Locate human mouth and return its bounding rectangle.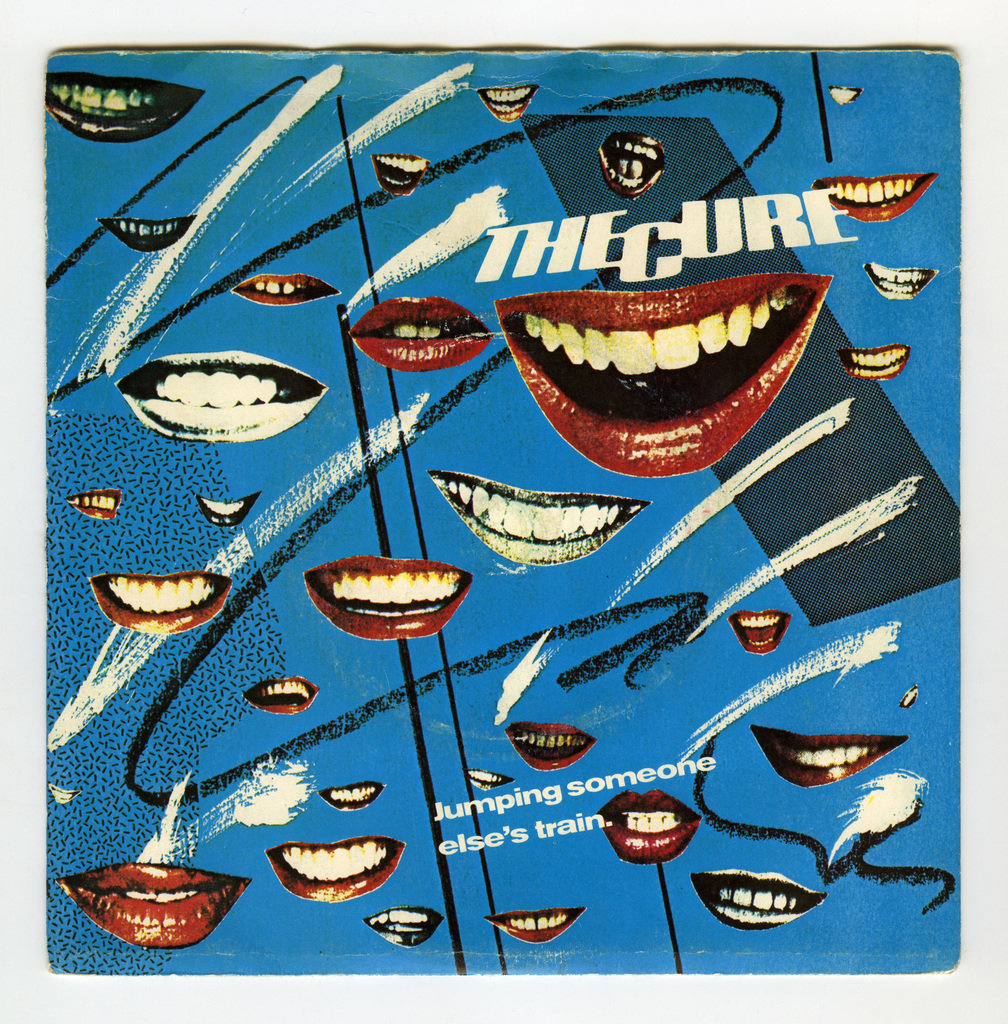
(821,173,936,225).
